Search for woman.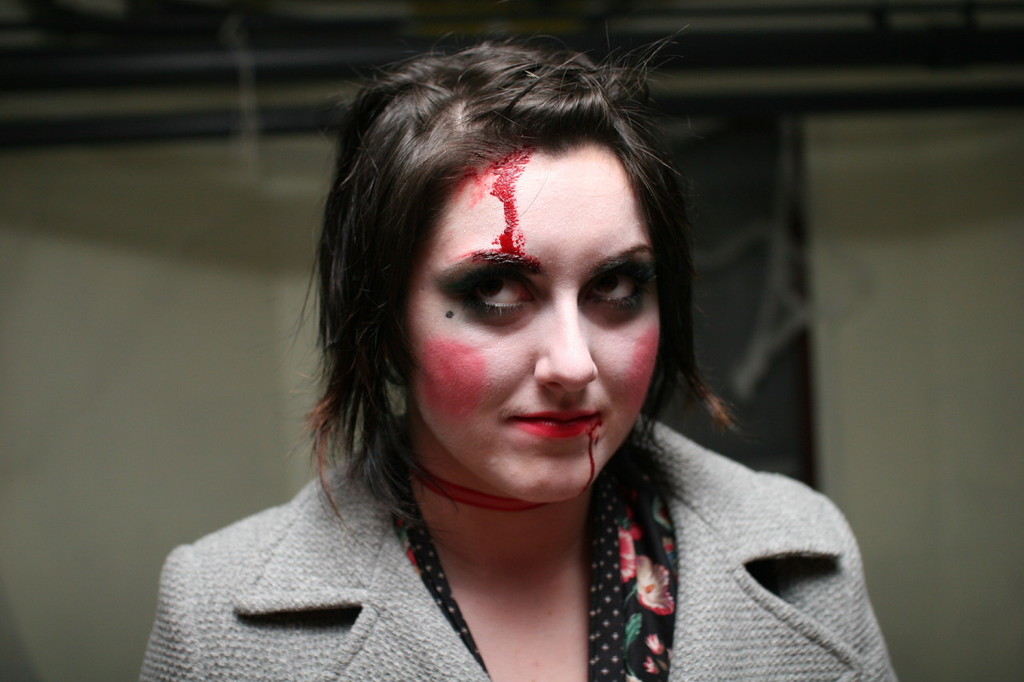
Found at 158 90 882 662.
